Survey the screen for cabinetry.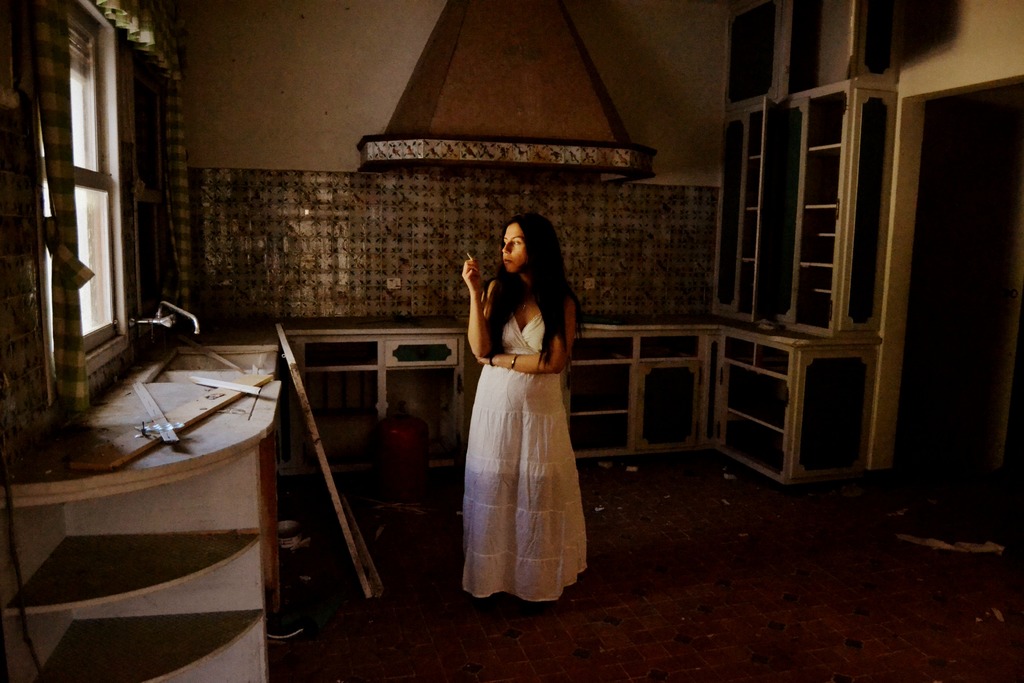
Survey found: [843,88,905,338].
